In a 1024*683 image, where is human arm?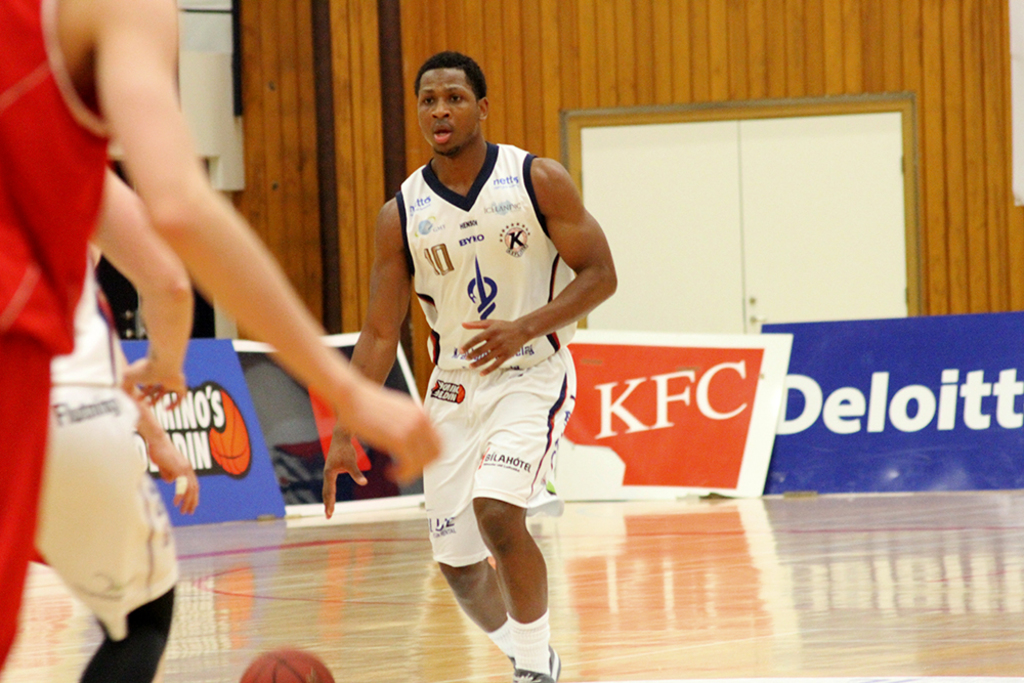
locate(108, 138, 199, 416).
